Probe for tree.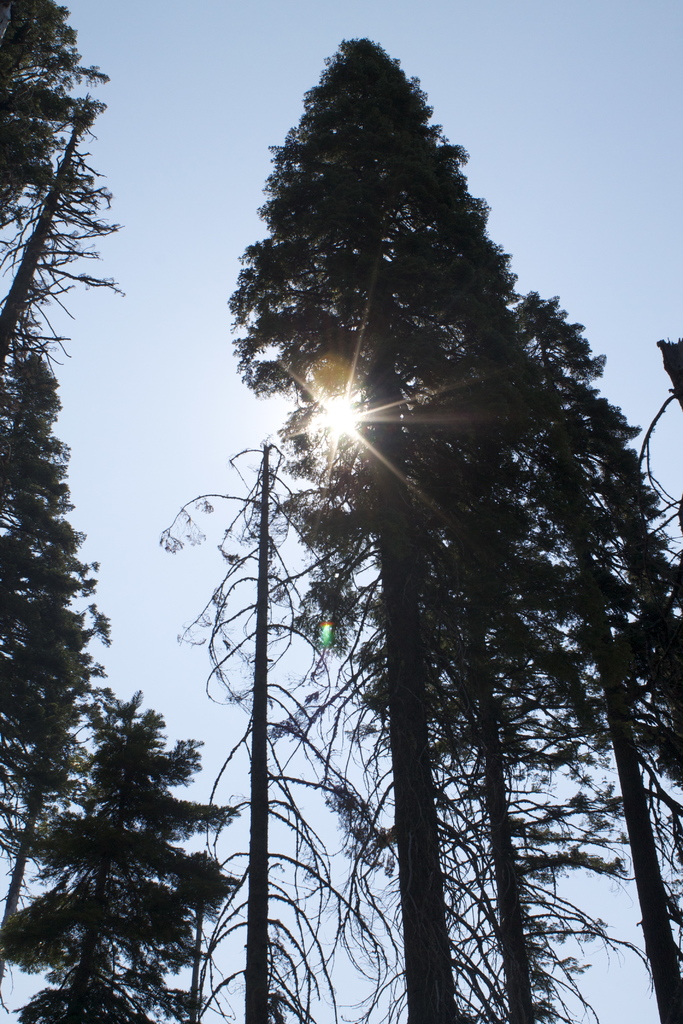
Probe result: (left=236, top=46, right=552, bottom=1021).
